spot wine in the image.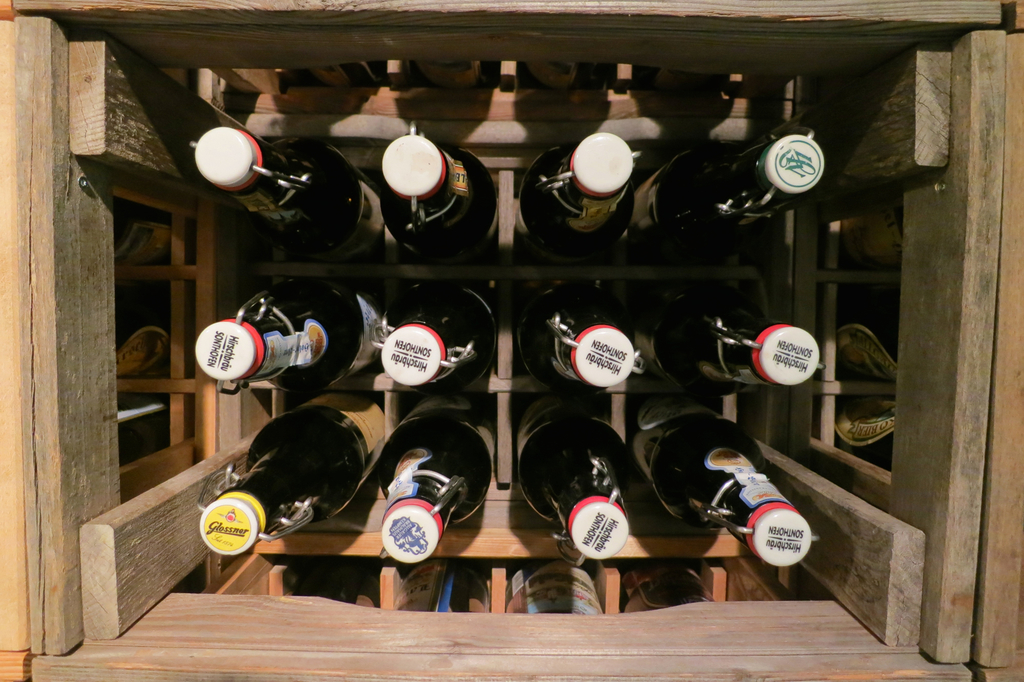
wine found at BBox(515, 390, 646, 559).
